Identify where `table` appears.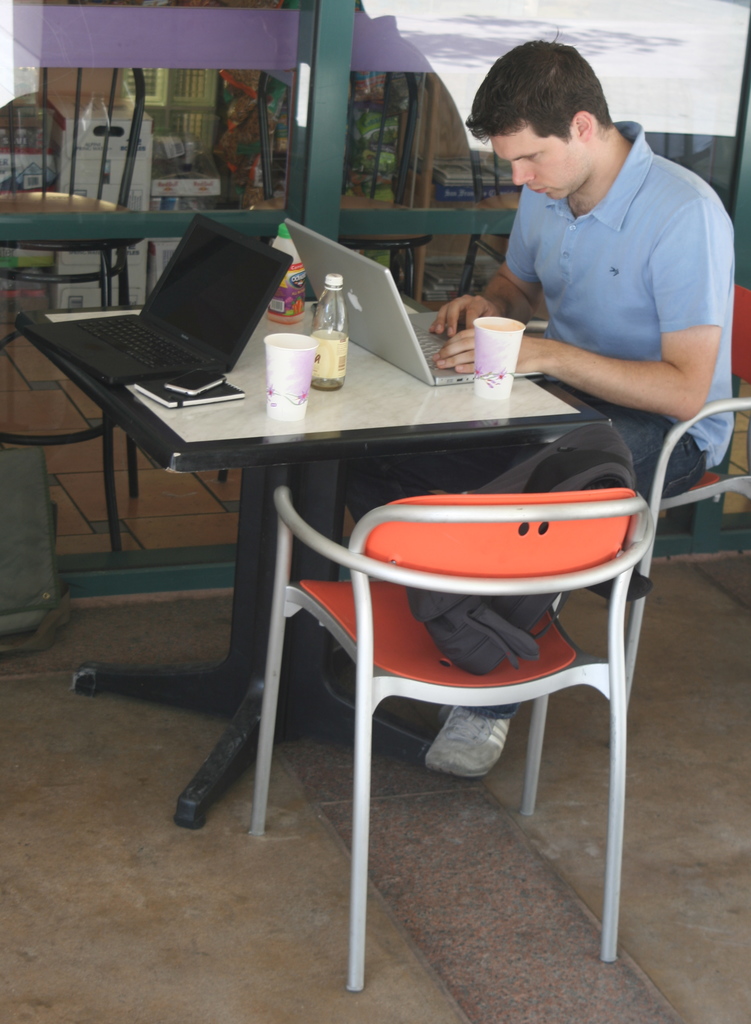
Appears at Rect(47, 335, 672, 957).
